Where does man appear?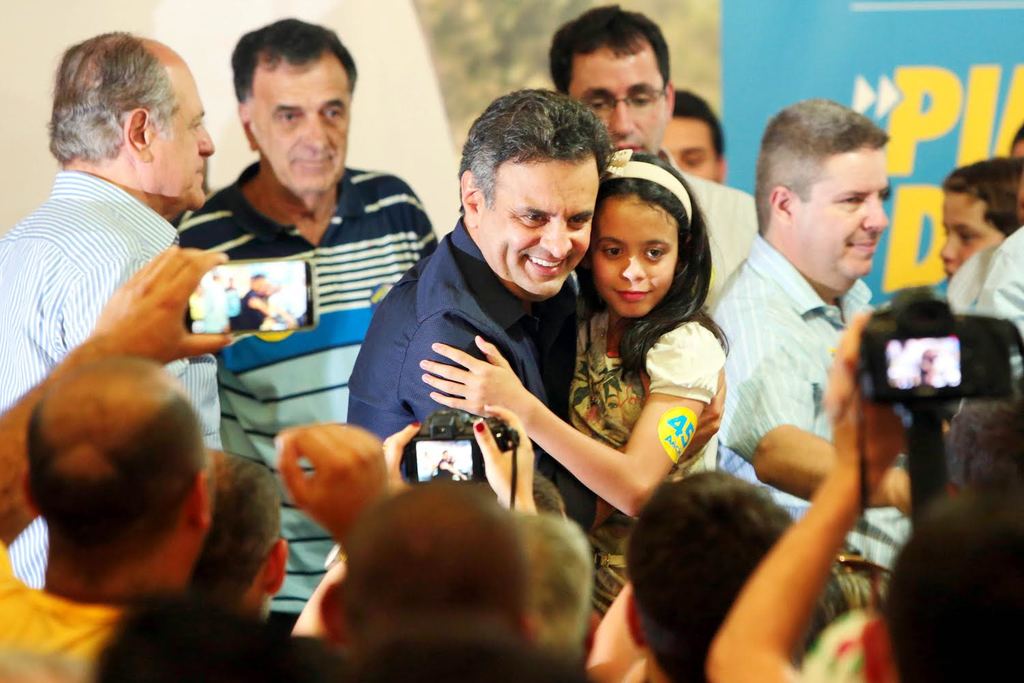
Appears at [x1=176, y1=18, x2=440, y2=620].
